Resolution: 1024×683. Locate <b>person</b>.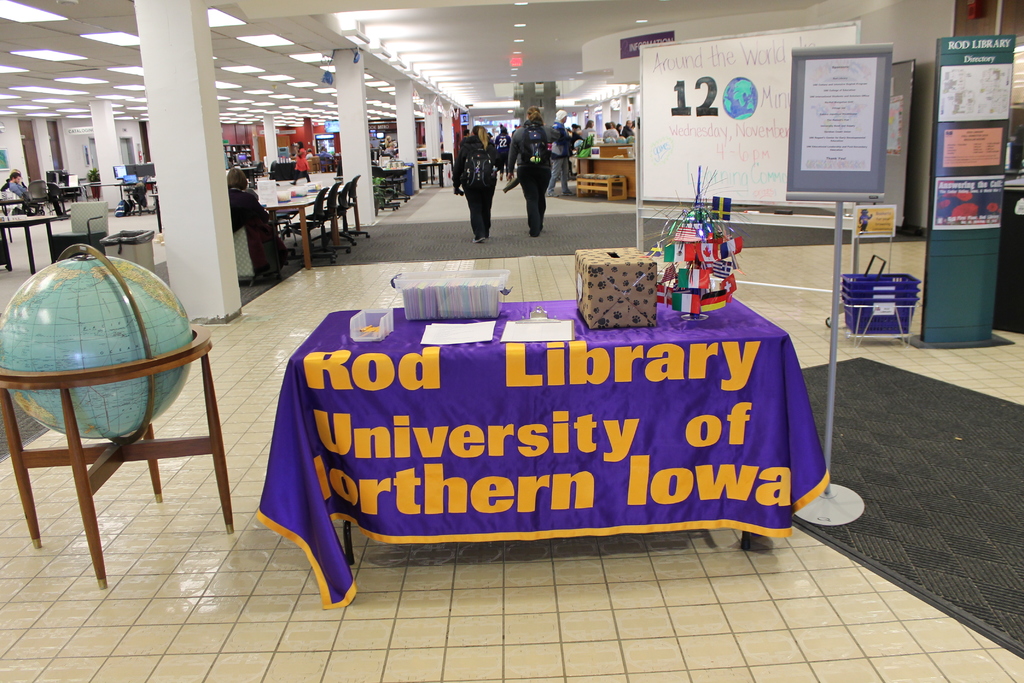
select_region(579, 116, 595, 142).
